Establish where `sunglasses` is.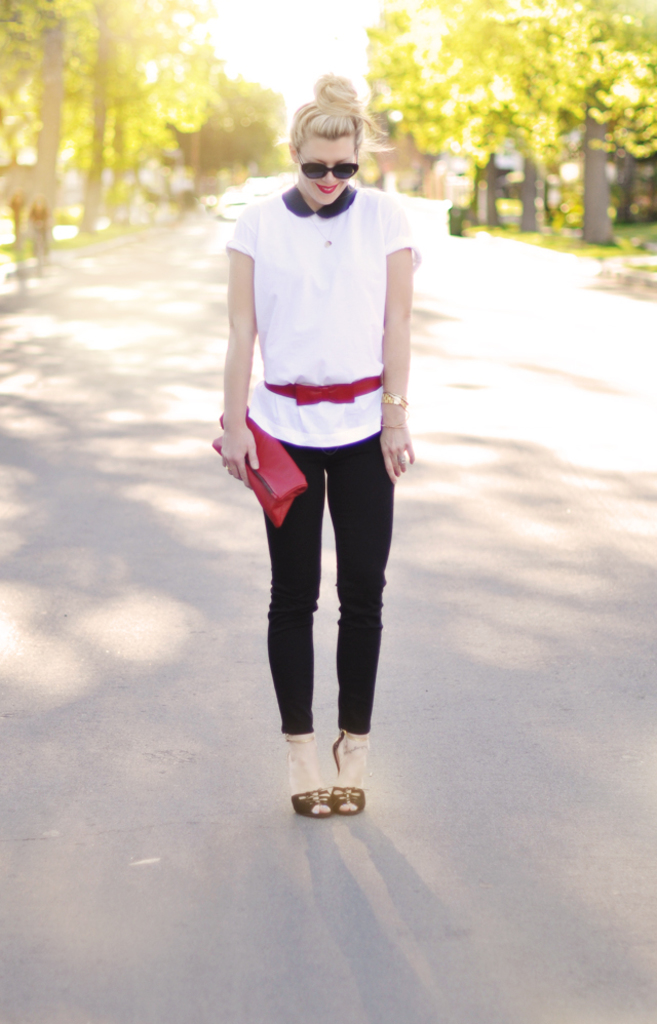
Established at pyautogui.locateOnScreen(294, 155, 363, 180).
